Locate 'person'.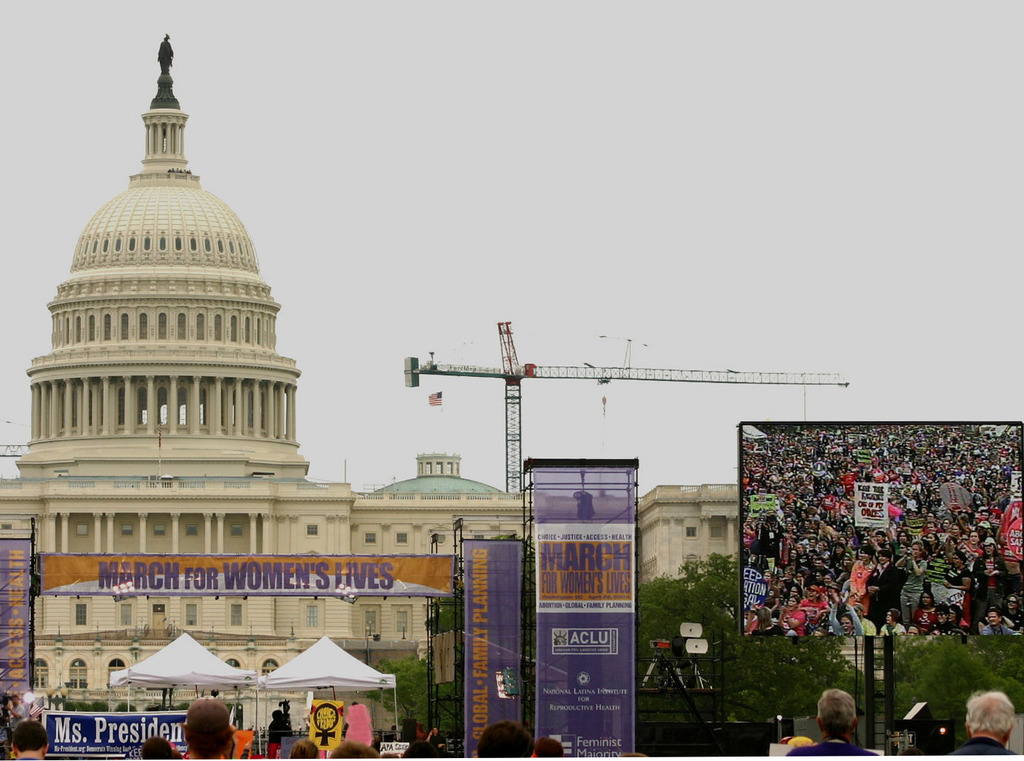
Bounding box: 947/691/1020/758.
